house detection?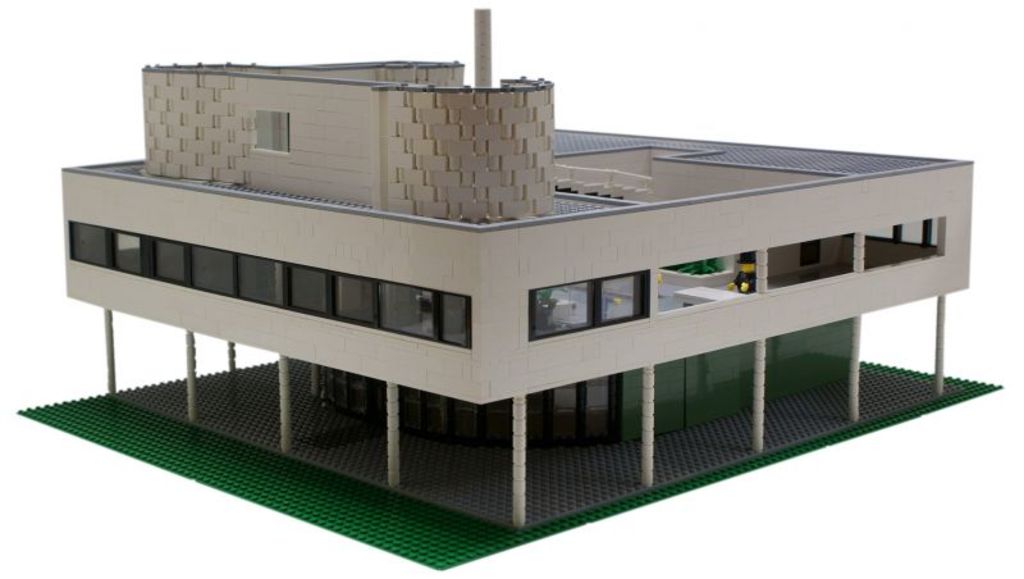
<region>45, 14, 968, 546</region>
